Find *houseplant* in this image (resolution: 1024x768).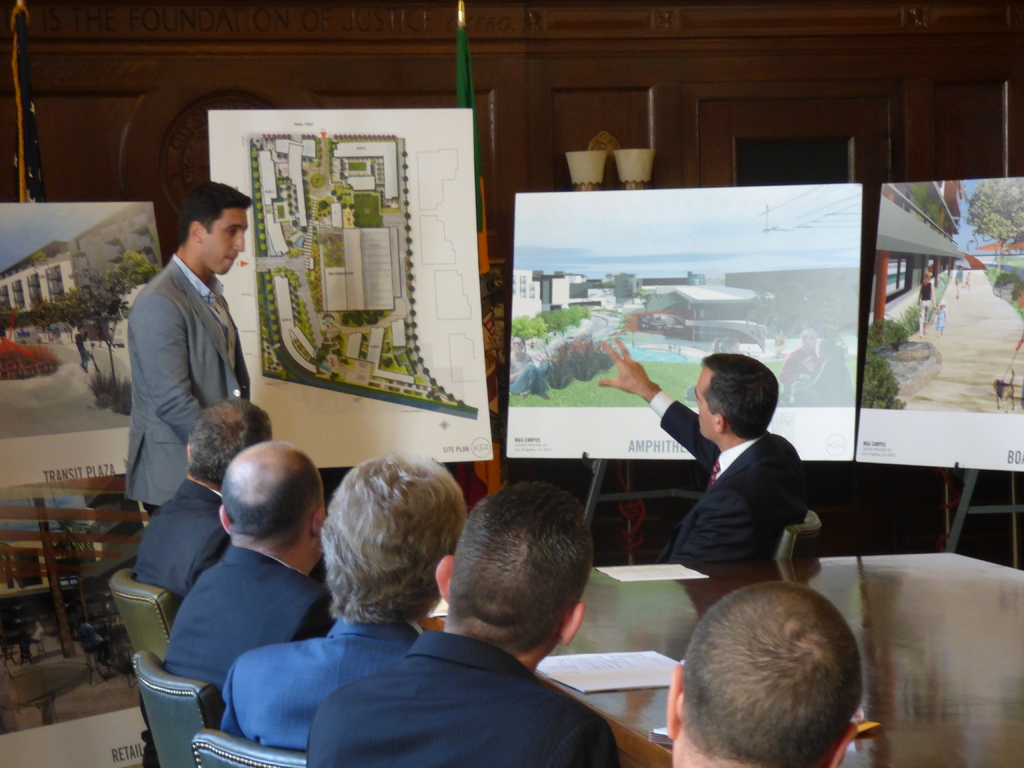
locate(0, 336, 36, 392).
